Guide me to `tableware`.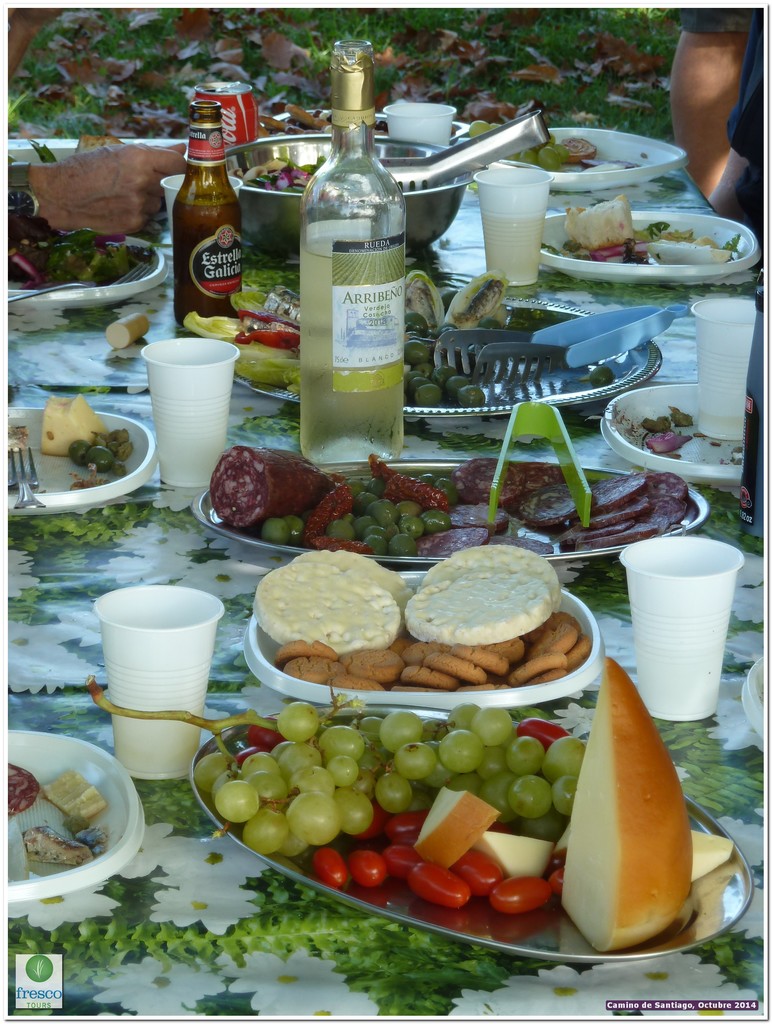
Guidance: (left=93, top=584, right=231, bottom=780).
